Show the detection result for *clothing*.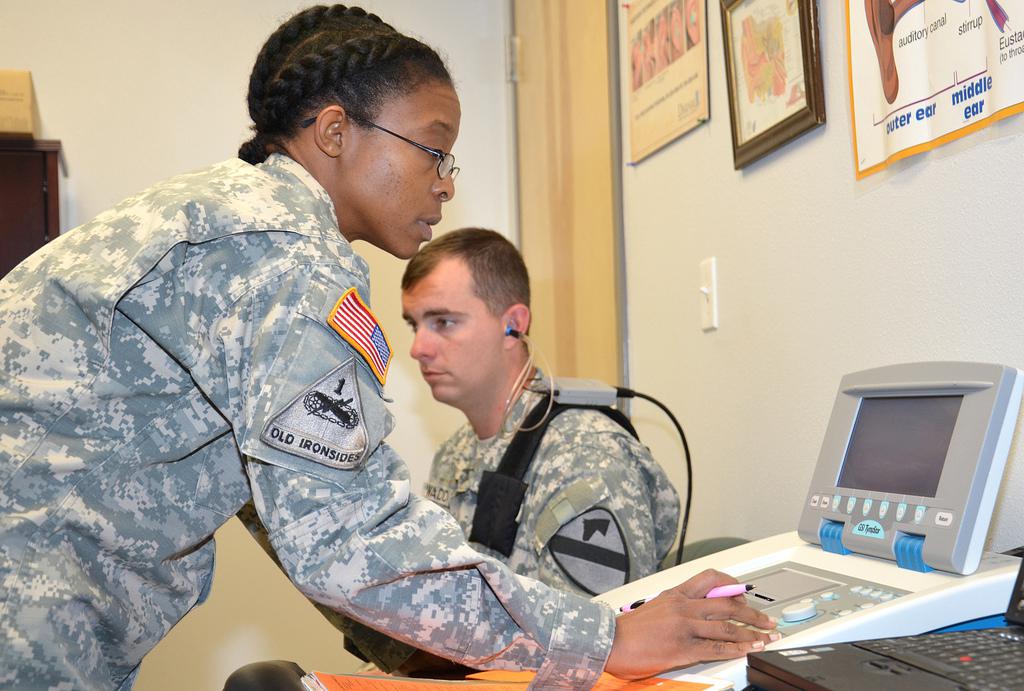
BBox(0, 149, 614, 690).
